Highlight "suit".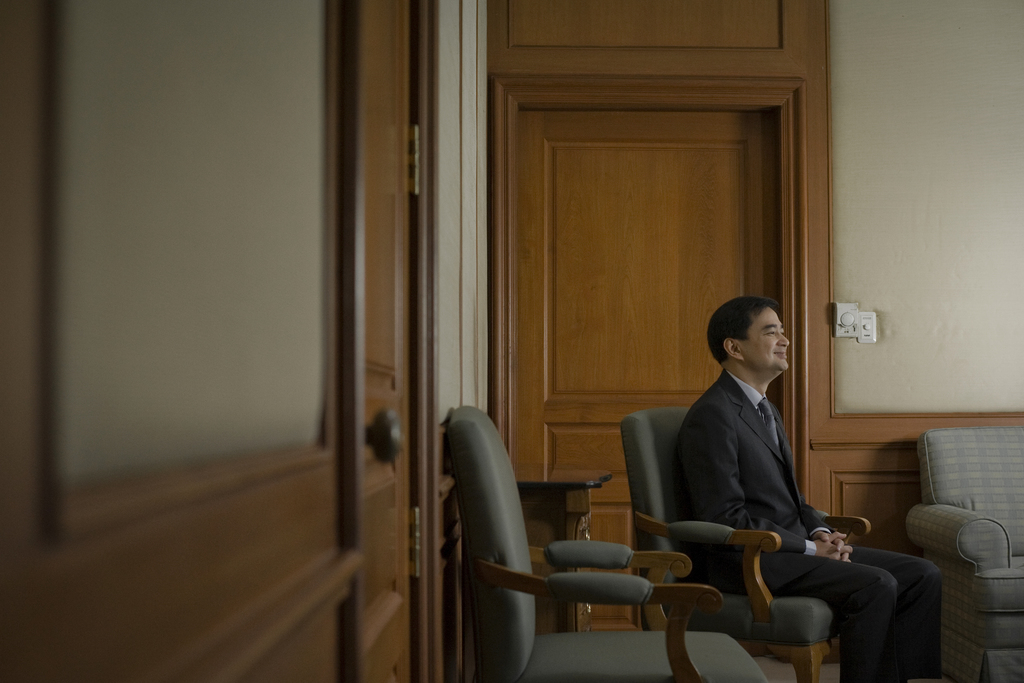
Highlighted region: <bbox>687, 297, 929, 661</bbox>.
